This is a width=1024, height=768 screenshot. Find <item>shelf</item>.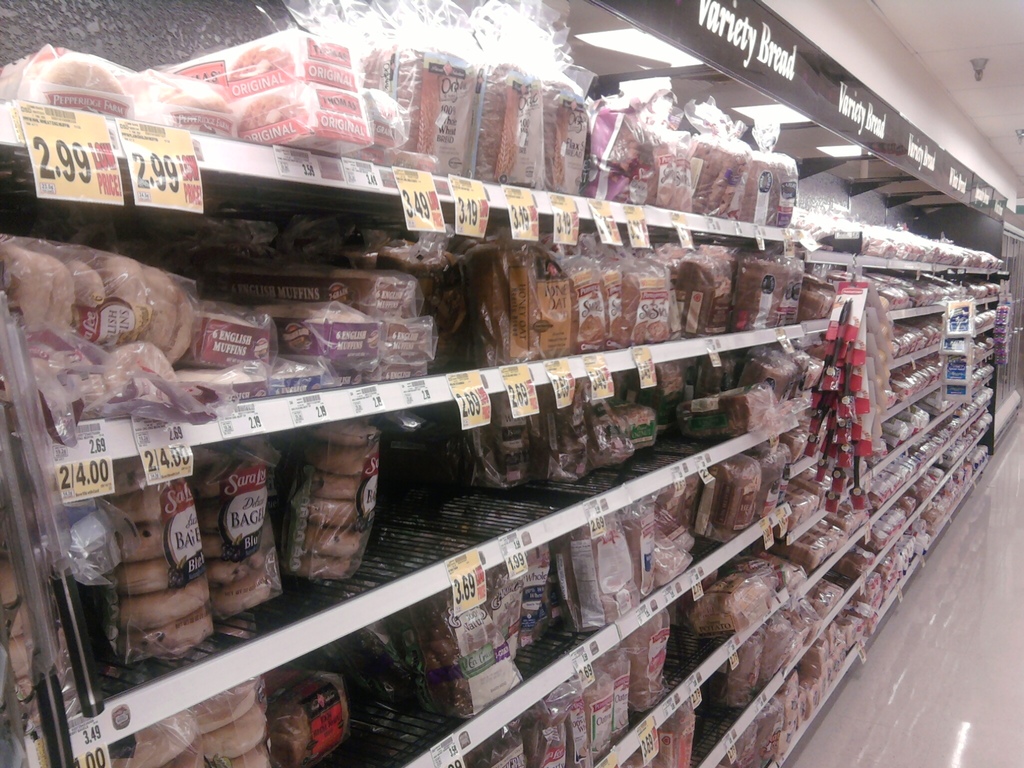
Bounding box: bbox(849, 298, 952, 380).
